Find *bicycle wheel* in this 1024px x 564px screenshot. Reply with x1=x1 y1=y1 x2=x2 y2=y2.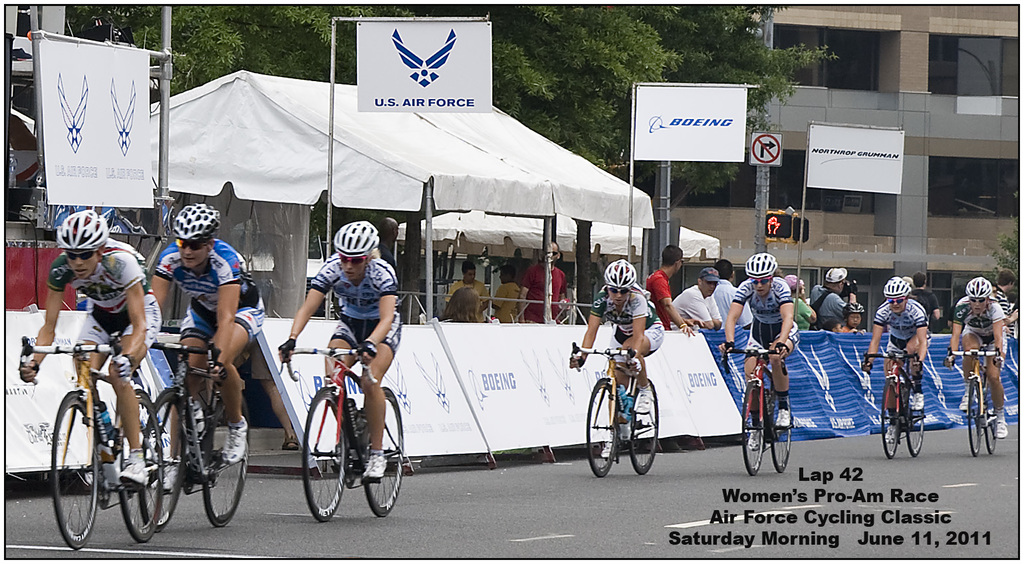
x1=979 y1=391 x2=994 y2=454.
